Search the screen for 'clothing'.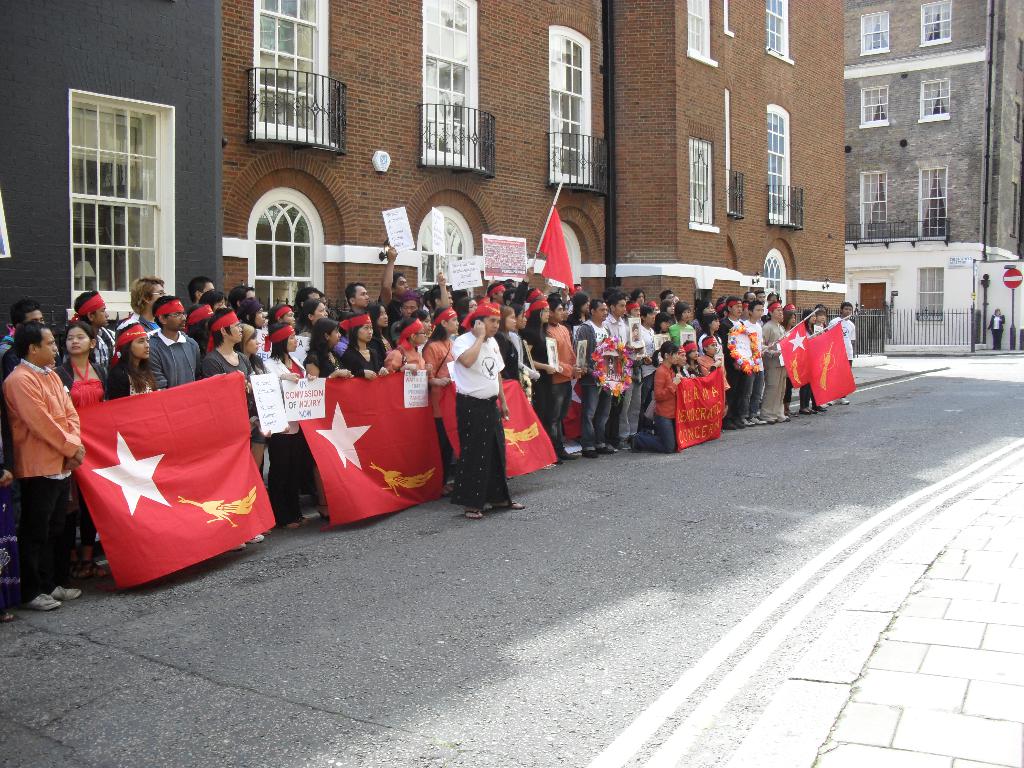
Found at detection(0, 351, 83, 595).
